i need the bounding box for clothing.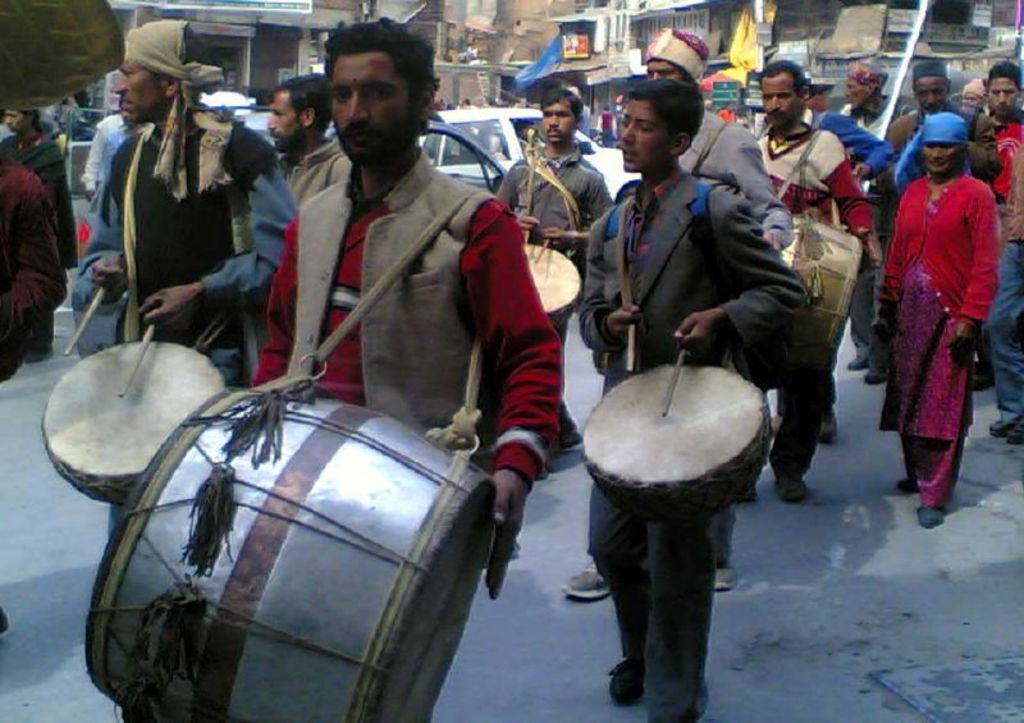
Here it is: locate(494, 151, 604, 421).
